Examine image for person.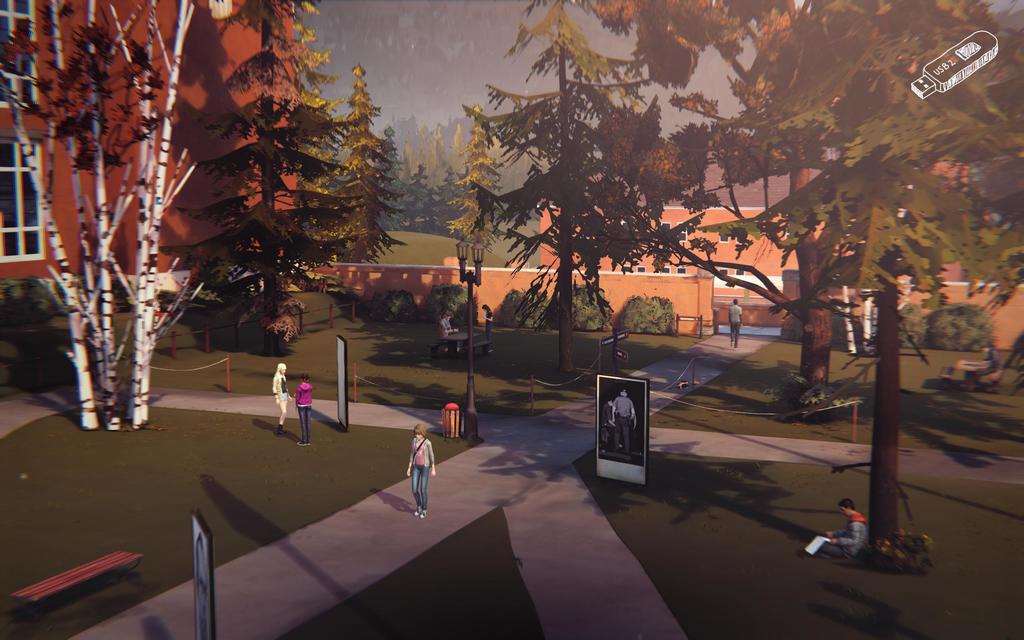
Examination result: (x1=806, y1=500, x2=871, y2=560).
